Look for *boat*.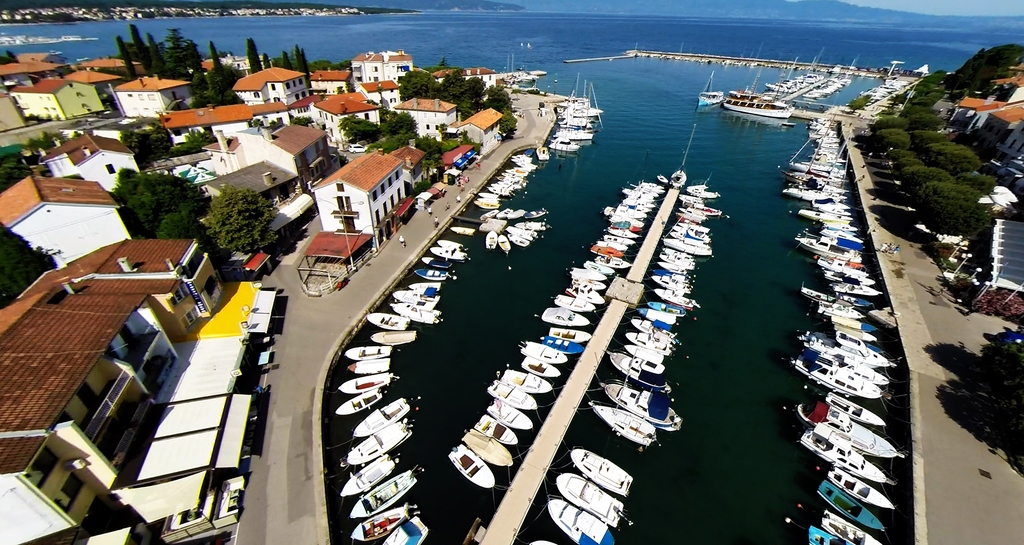
Found: [left=534, top=538, right=556, bottom=544].
